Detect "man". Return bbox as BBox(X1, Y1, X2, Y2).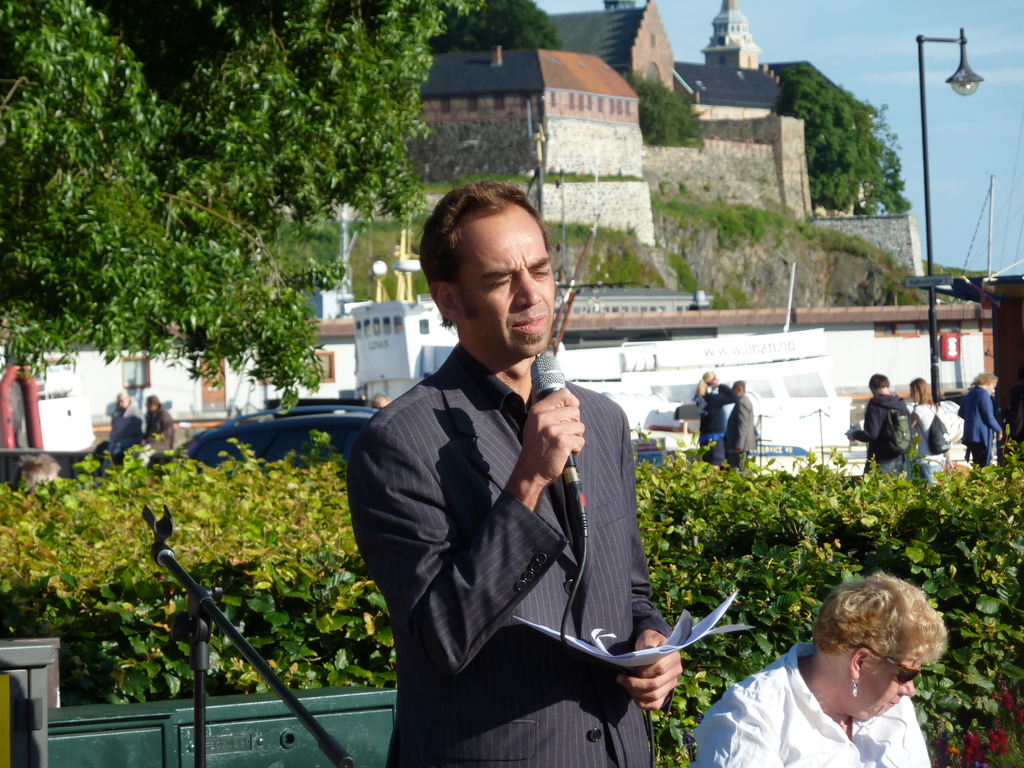
BBox(336, 132, 653, 767).
